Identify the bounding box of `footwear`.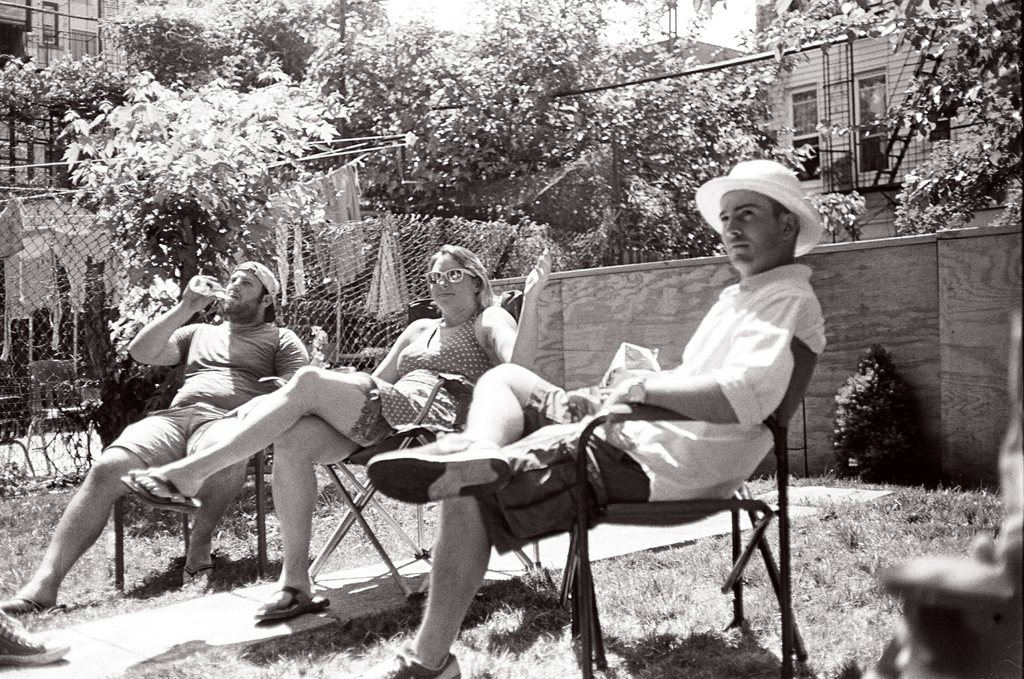
Rect(250, 586, 333, 621).
